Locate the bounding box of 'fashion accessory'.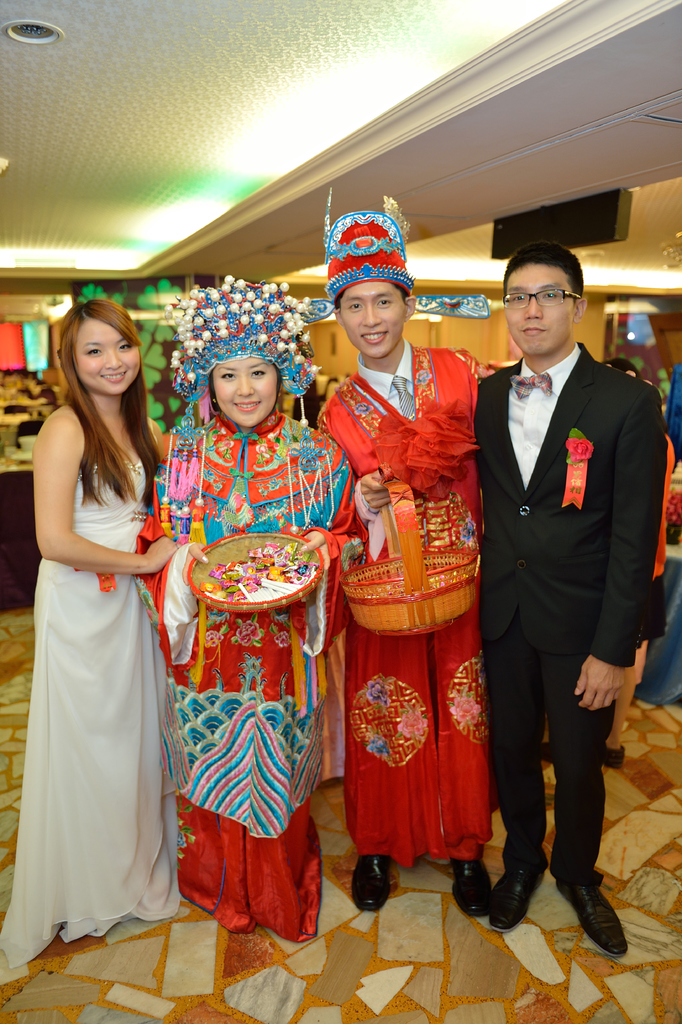
Bounding box: box=[275, 390, 284, 402].
